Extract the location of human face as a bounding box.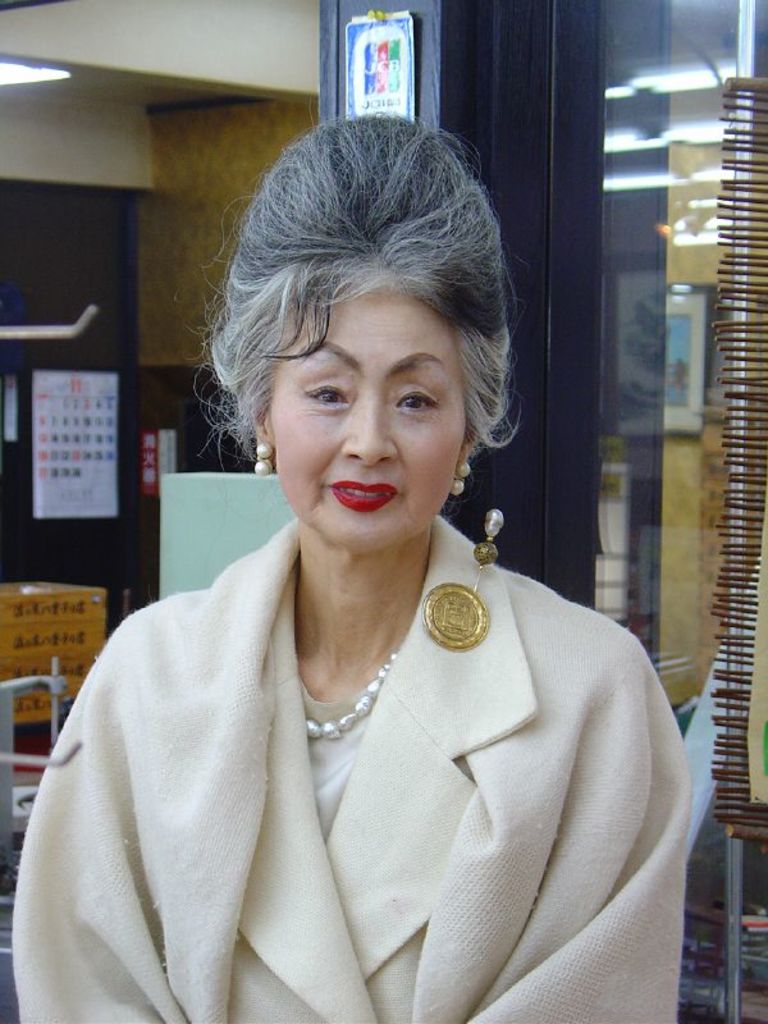
[left=269, top=282, right=467, bottom=549].
